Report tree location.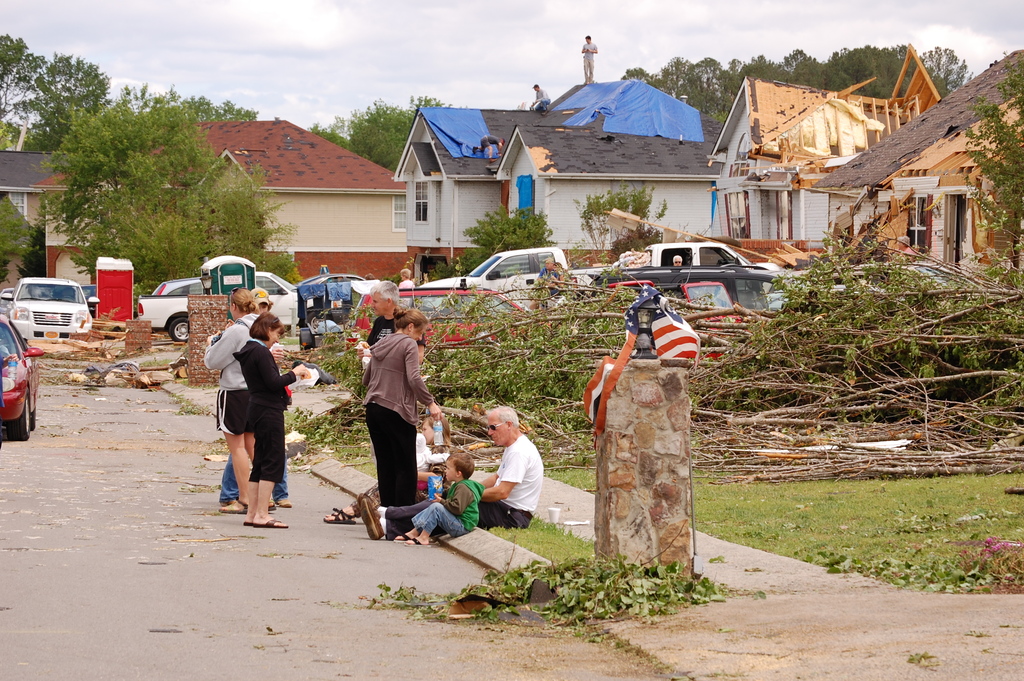
Report: box(349, 122, 406, 169).
